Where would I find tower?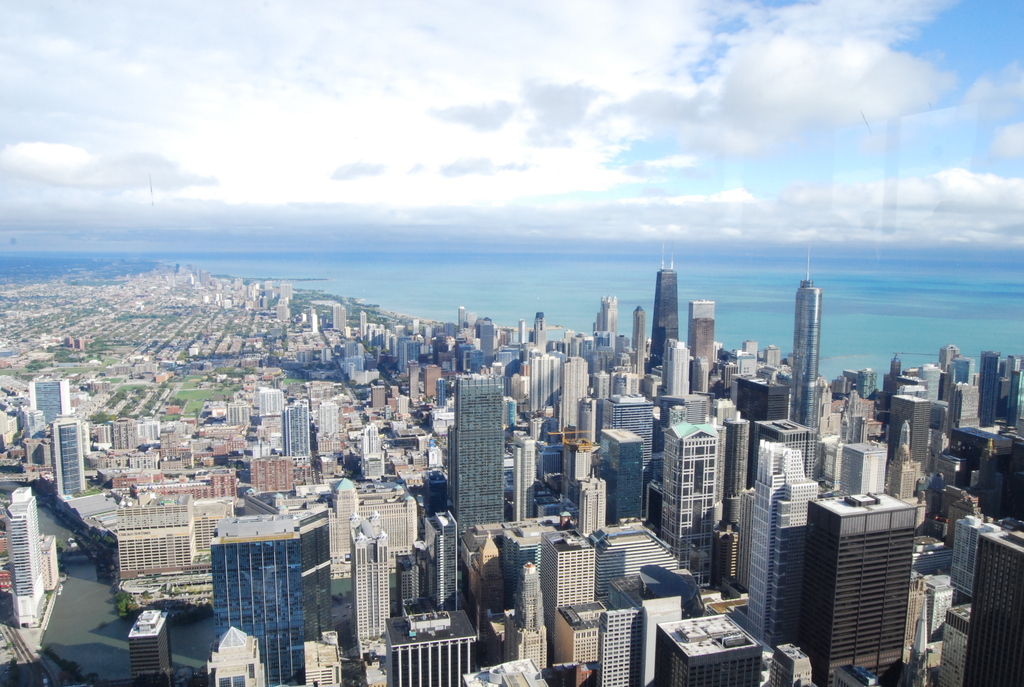
At x1=769 y1=647 x2=815 y2=686.
